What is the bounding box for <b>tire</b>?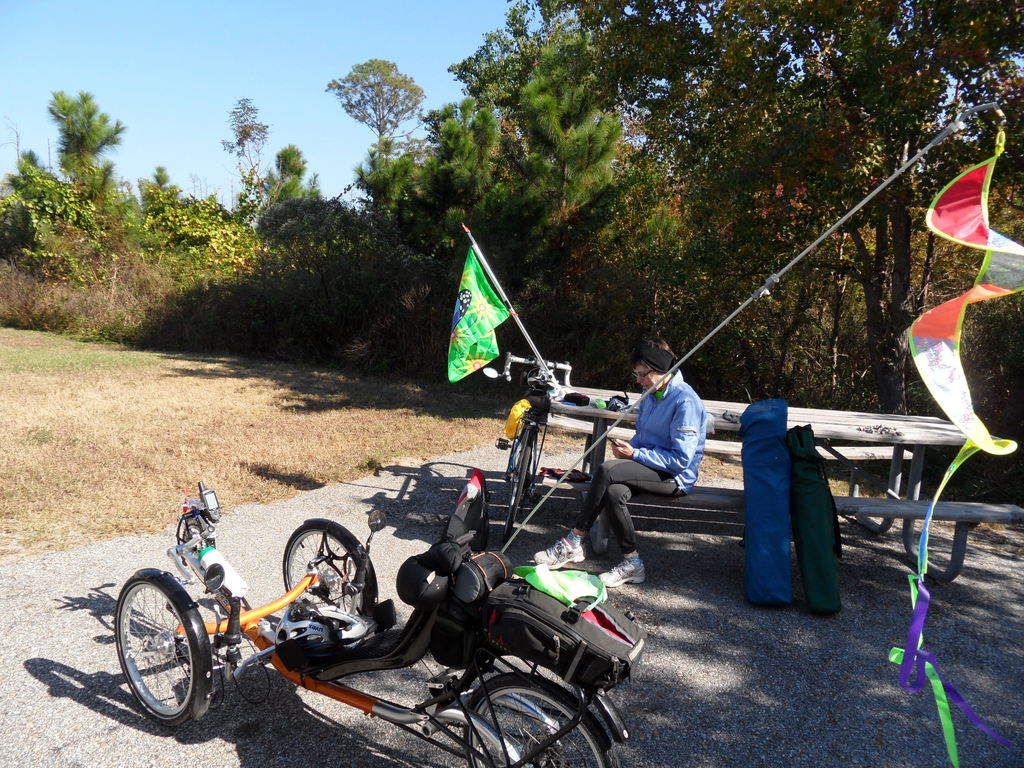
(504, 430, 534, 541).
